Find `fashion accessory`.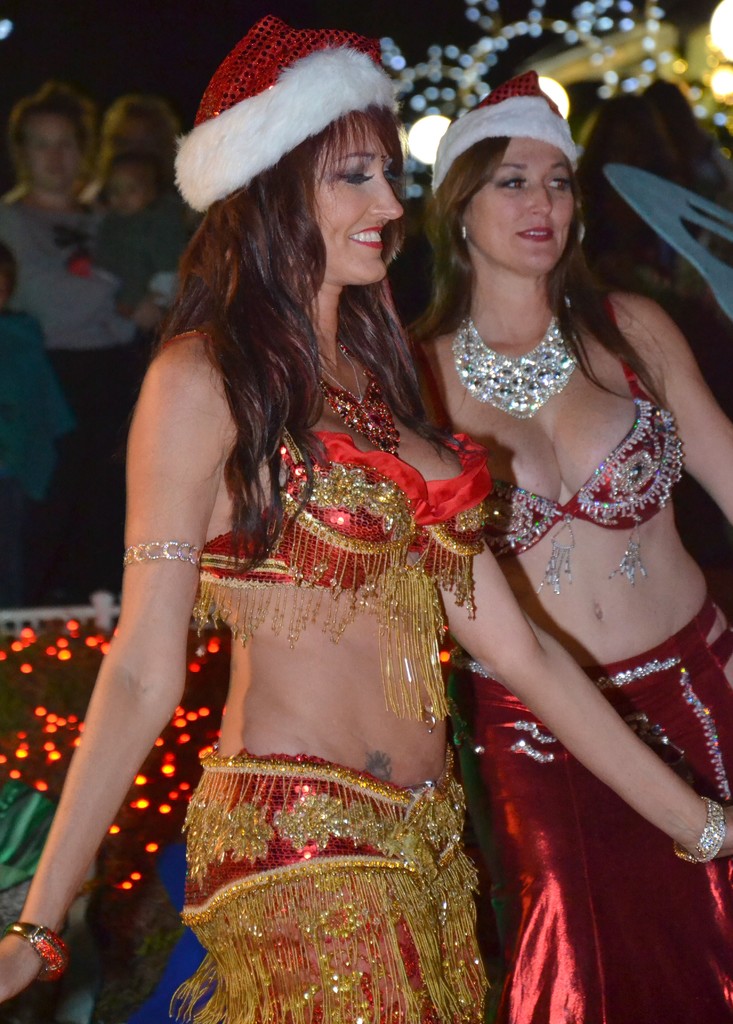
[left=433, top=69, right=575, bottom=191].
